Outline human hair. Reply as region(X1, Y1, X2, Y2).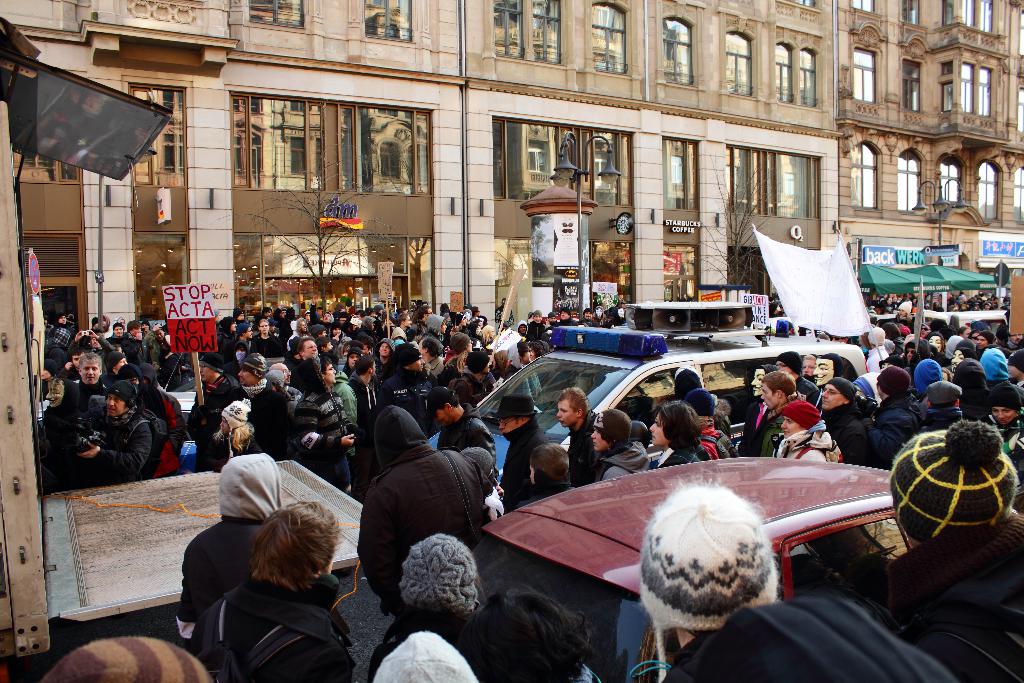
region(351, 354, 378, 374).
